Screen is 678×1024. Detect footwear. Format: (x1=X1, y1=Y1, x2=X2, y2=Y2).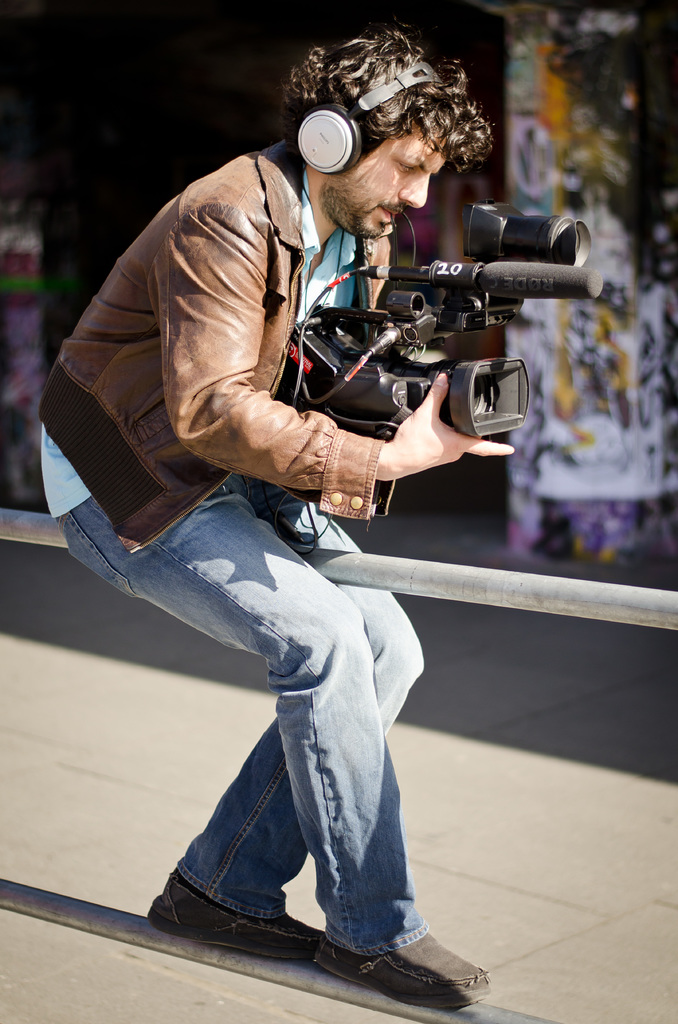
(x1=298, y1=918, x2=496, y2=1002).
